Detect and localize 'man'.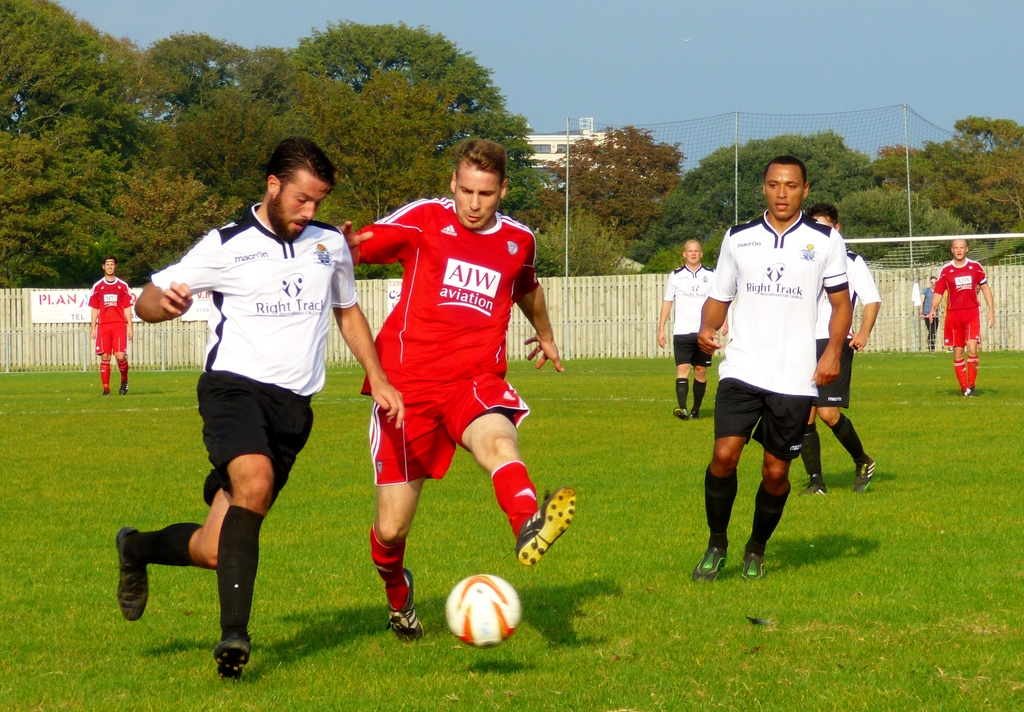
Localized at [925, 238, 996, 400].
